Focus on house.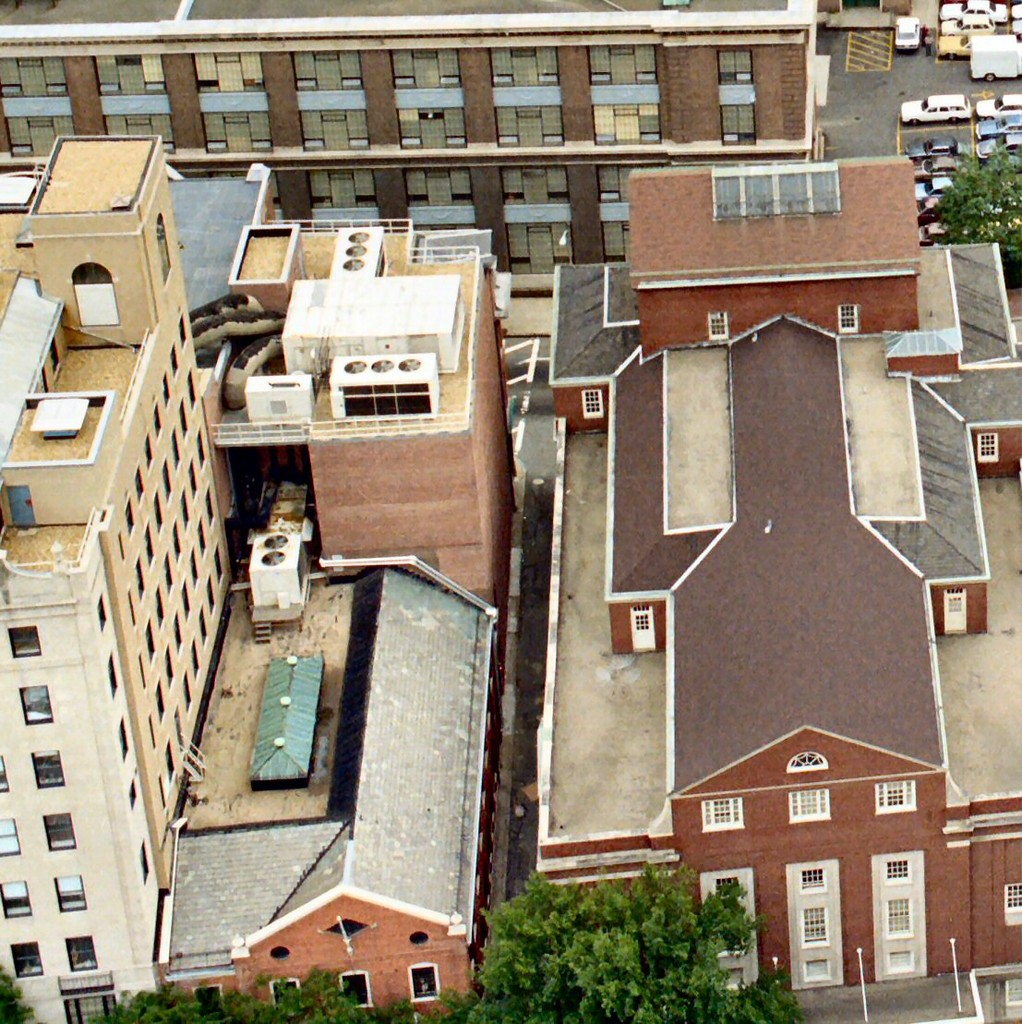
Focused at 142:560:486:1023.
